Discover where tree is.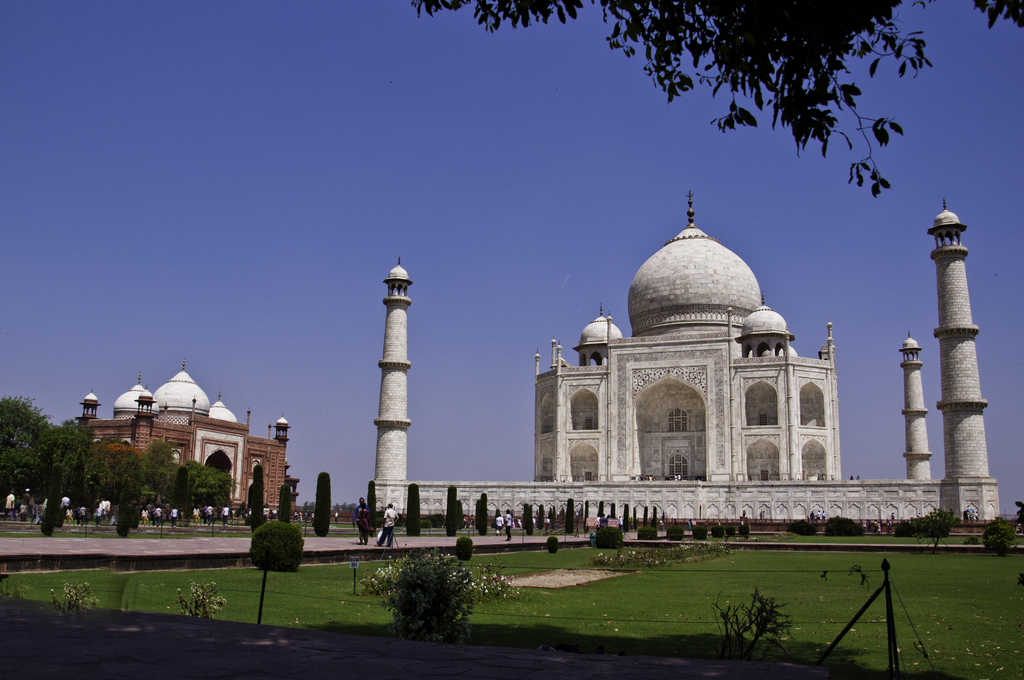
Discovered at <bbox>520, 500, 542, 533</bbox>.
